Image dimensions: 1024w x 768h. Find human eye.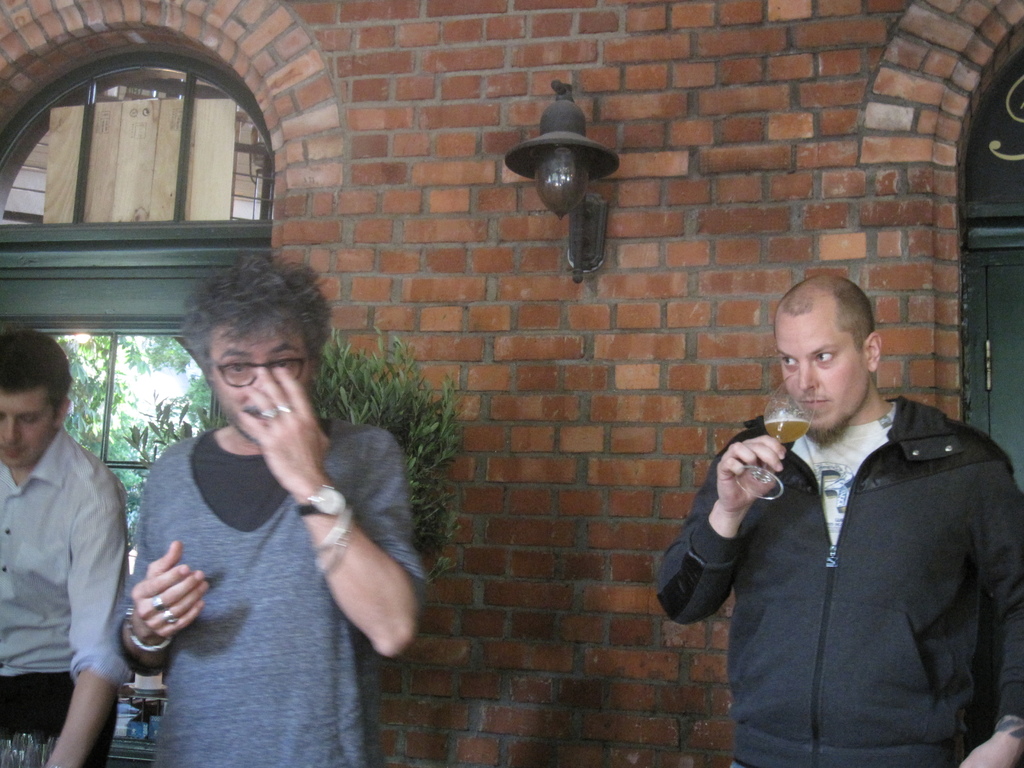
left=815, top=350, right=836, bottom=365.
